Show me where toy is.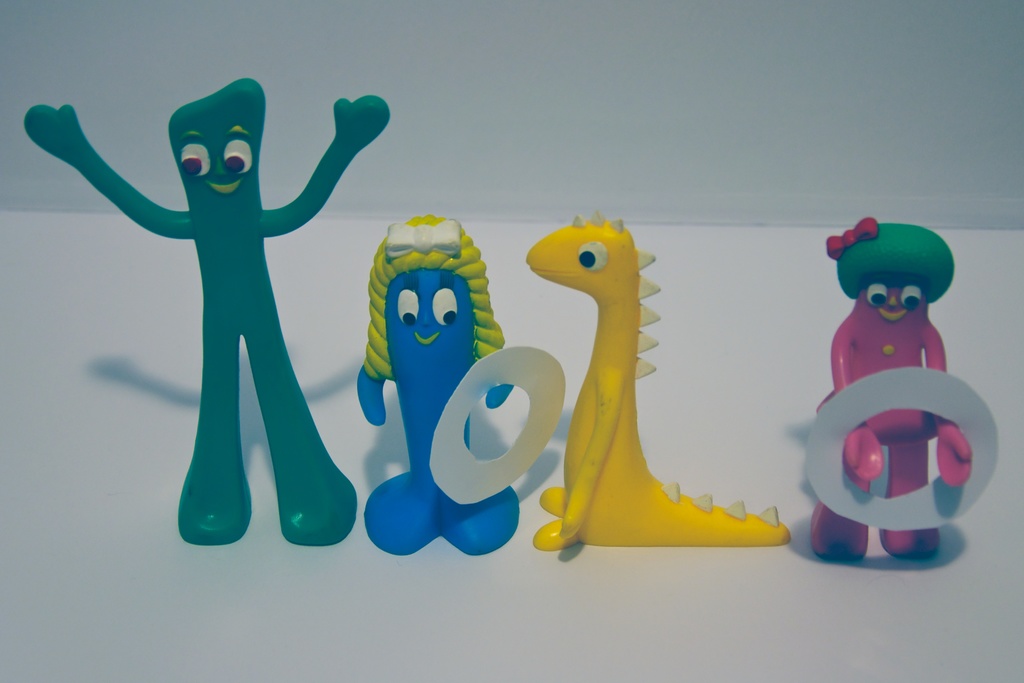
toy is at [left=523, top=211, right=794, bottom=548].
